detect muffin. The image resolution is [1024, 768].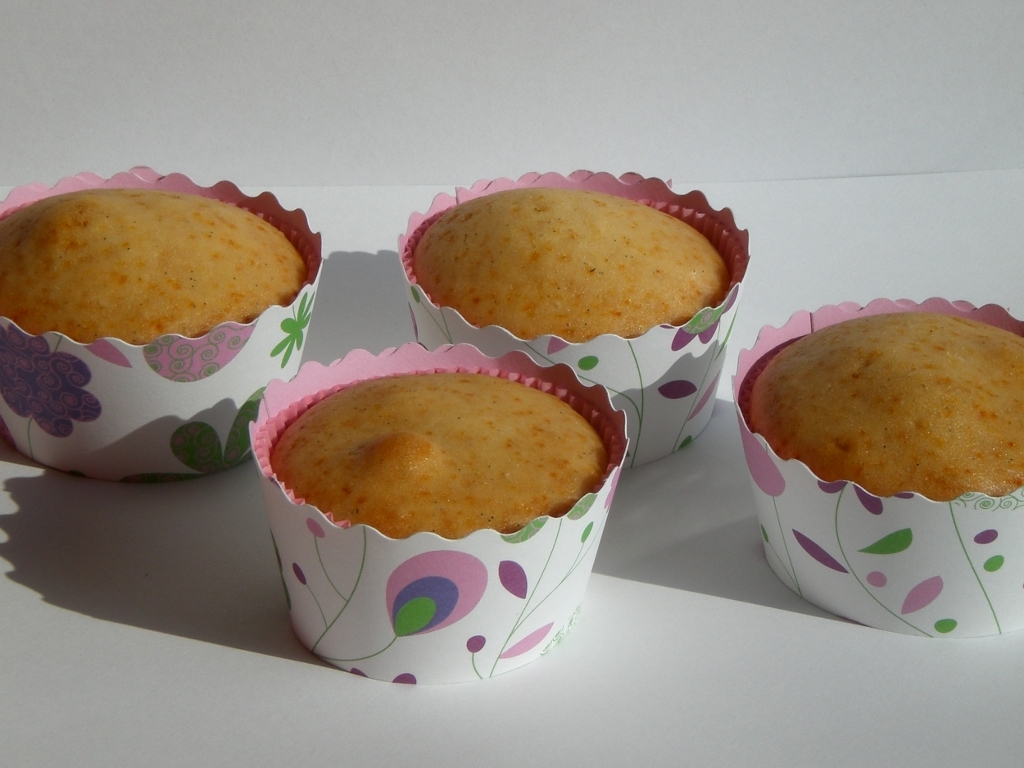
box=[390, 157, 751, 475].
